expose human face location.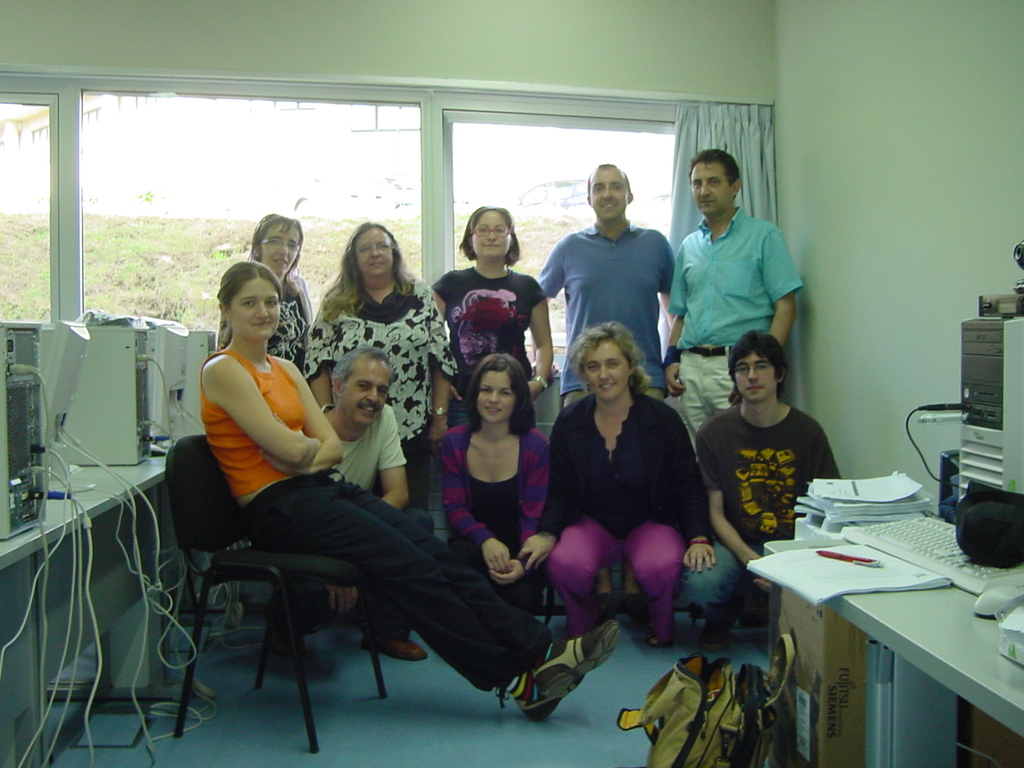
Exposed at 465, 203, 517, 257.
